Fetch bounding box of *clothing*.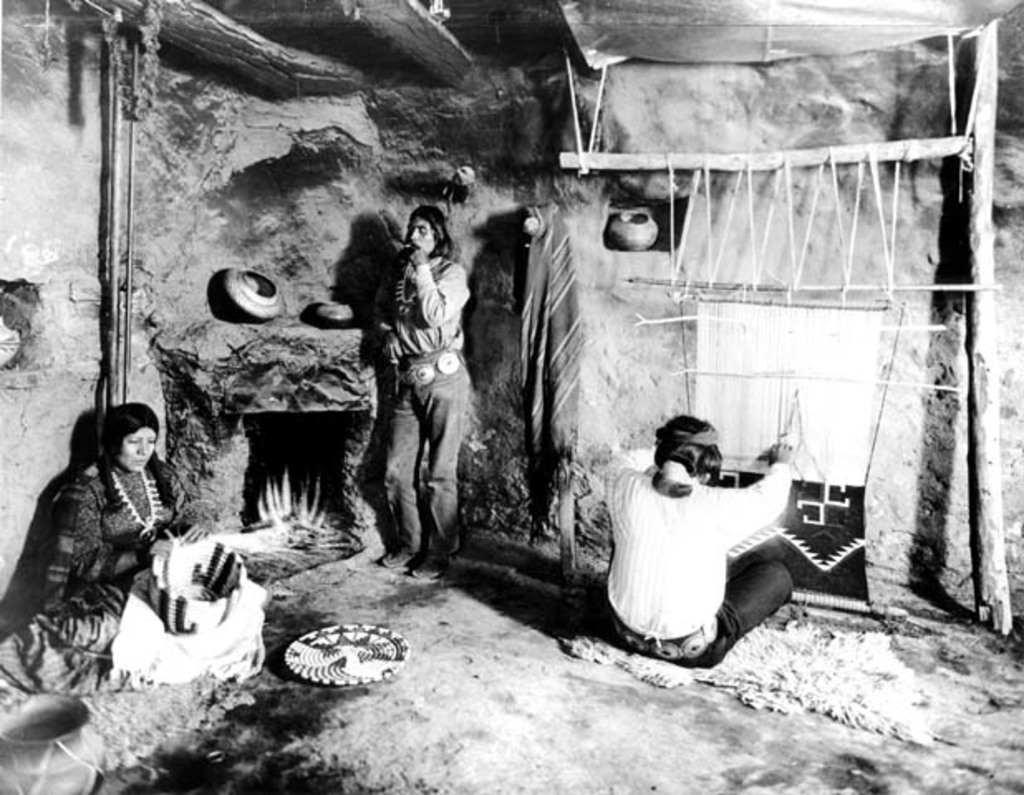
Bbox: (381,265,482,561).
